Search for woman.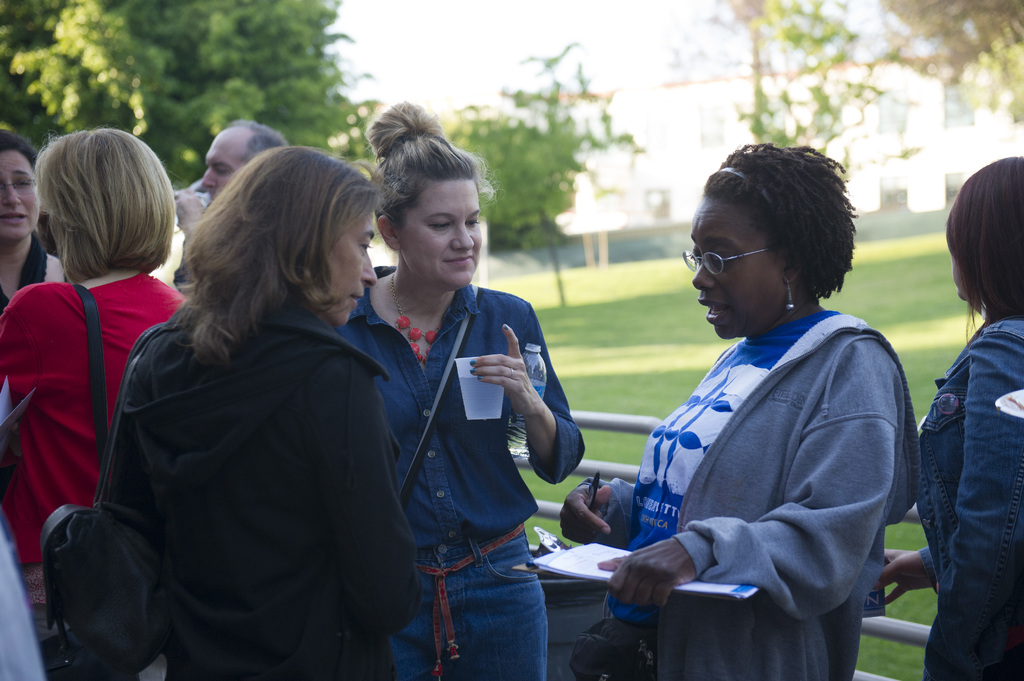
Found at box=[871, 156, 1023, 680].
